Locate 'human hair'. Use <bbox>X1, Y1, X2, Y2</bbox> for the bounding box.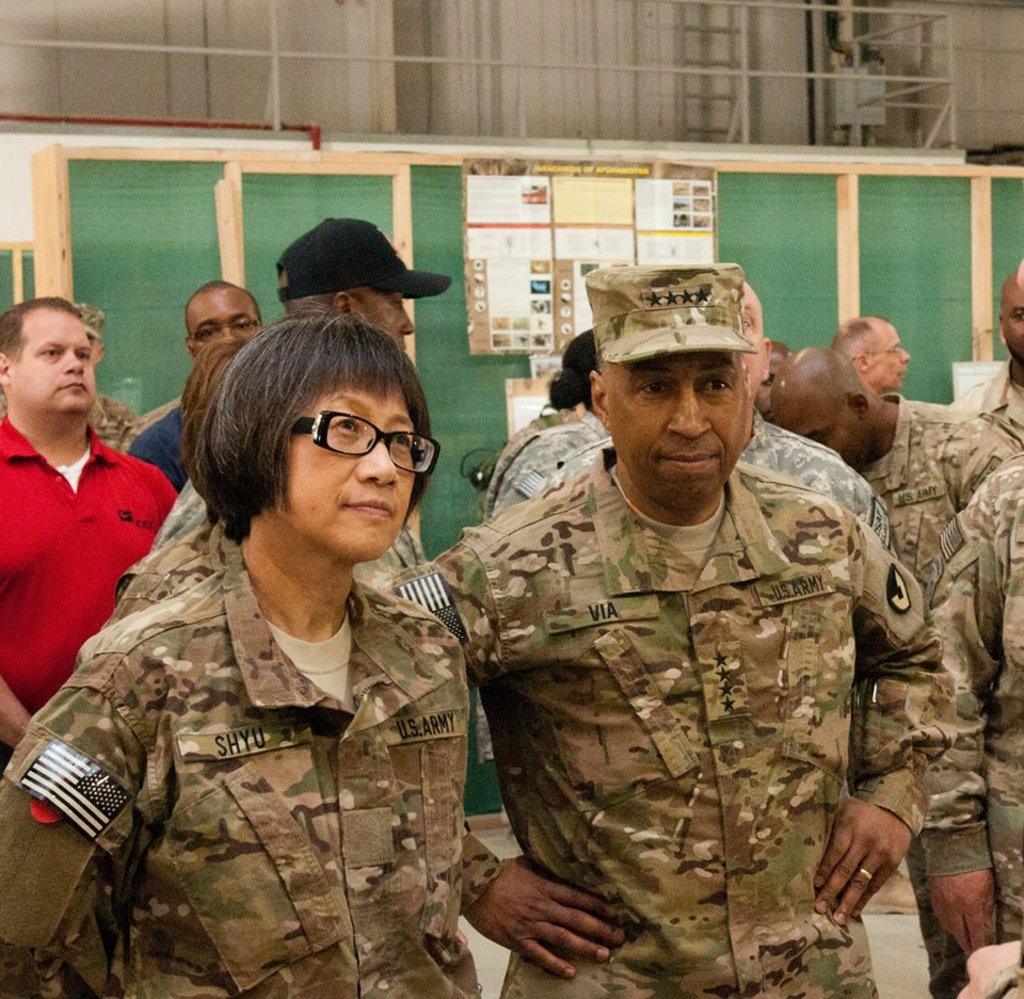
<bbox>178, 336, 256, 452</bbox>.
